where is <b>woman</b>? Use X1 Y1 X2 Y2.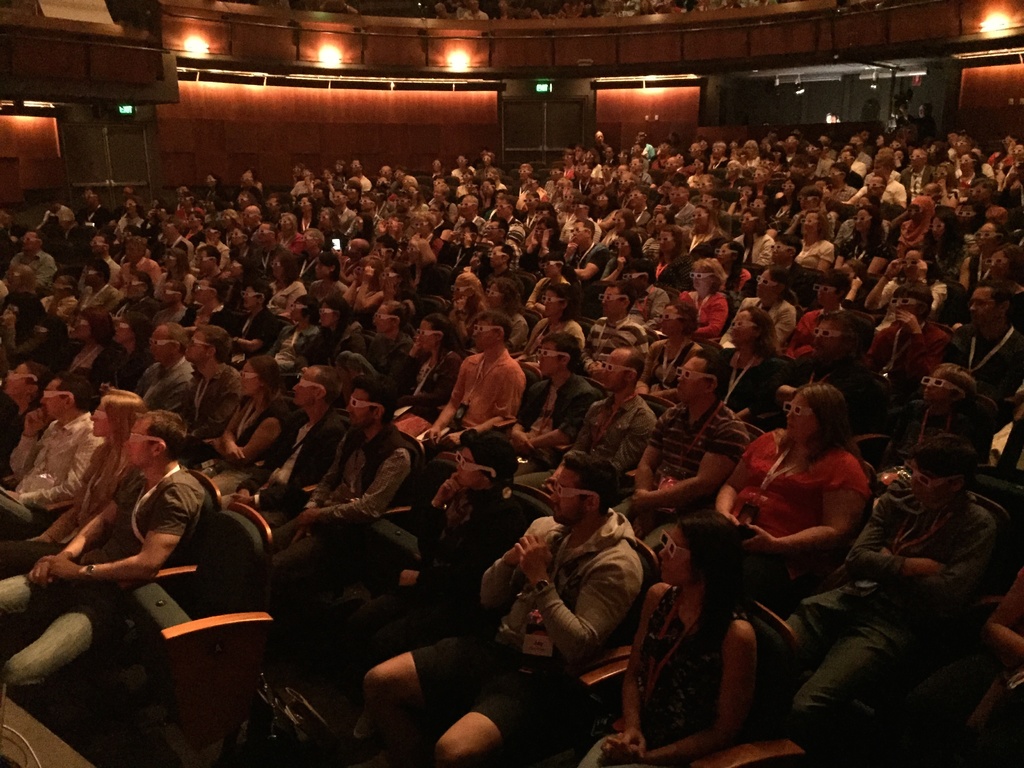
714 365 888 671.
